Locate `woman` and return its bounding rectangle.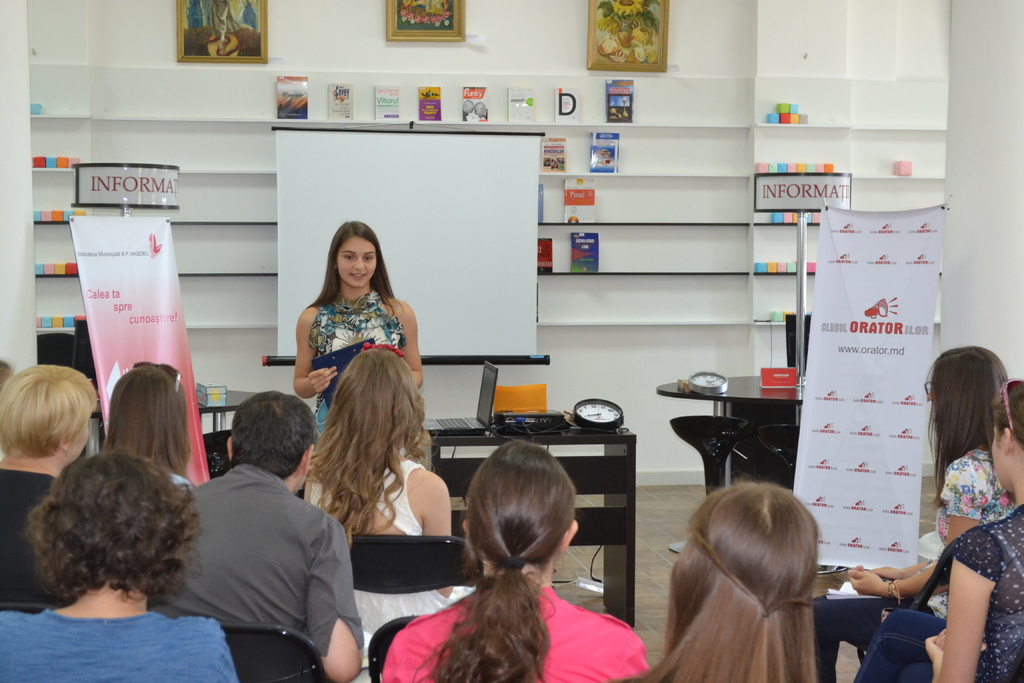
bbox=[609, 478, 824, 682].
